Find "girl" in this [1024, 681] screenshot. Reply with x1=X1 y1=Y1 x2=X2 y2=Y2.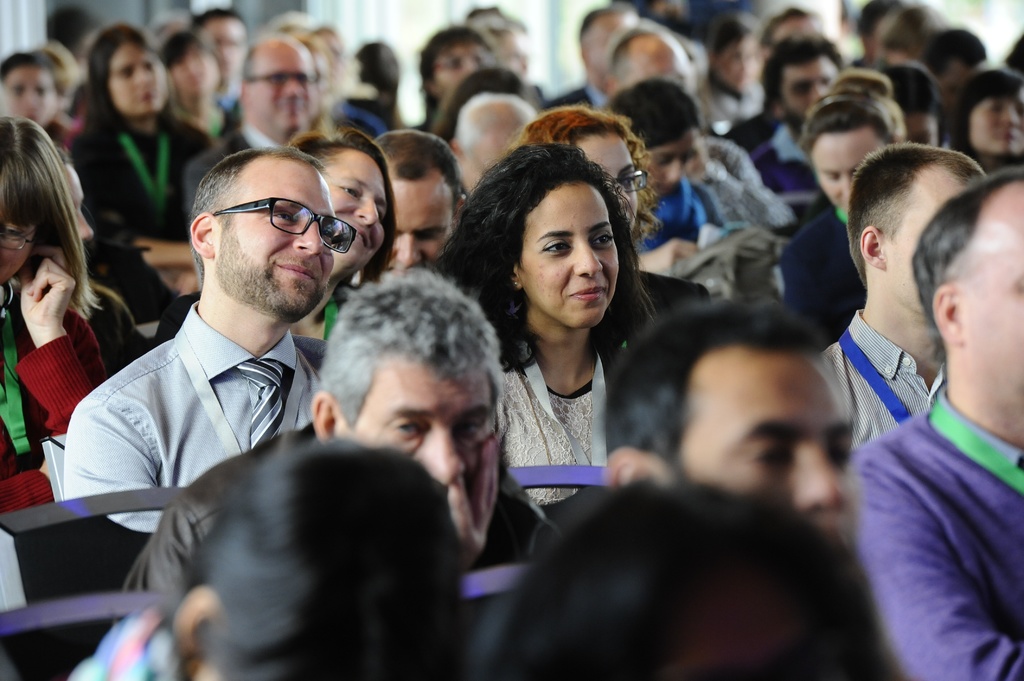
x1=0 y1=116 x2=108 y2=503.
